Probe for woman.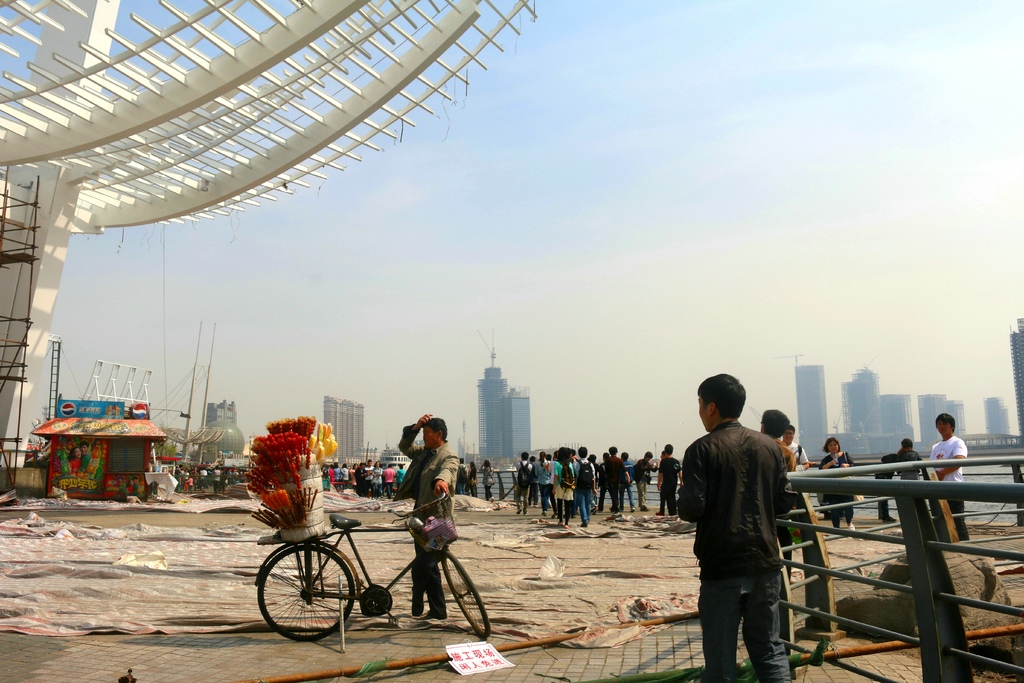
Probe result: box(350, 464, 358, 483).
